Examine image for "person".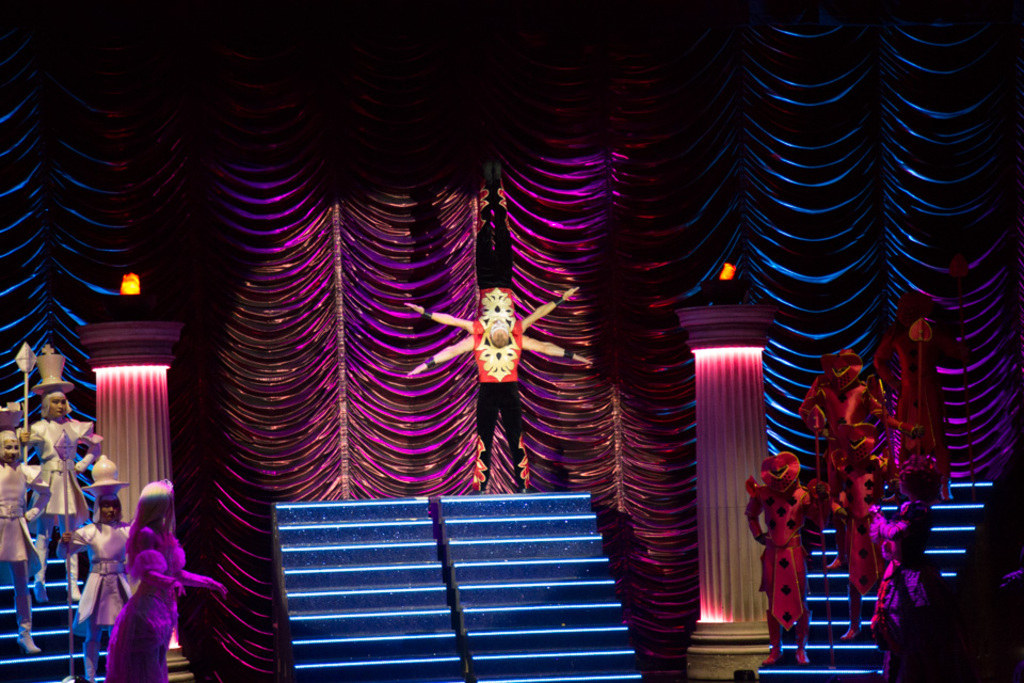
Examination result: Rect(22, 352, 103, 604).
